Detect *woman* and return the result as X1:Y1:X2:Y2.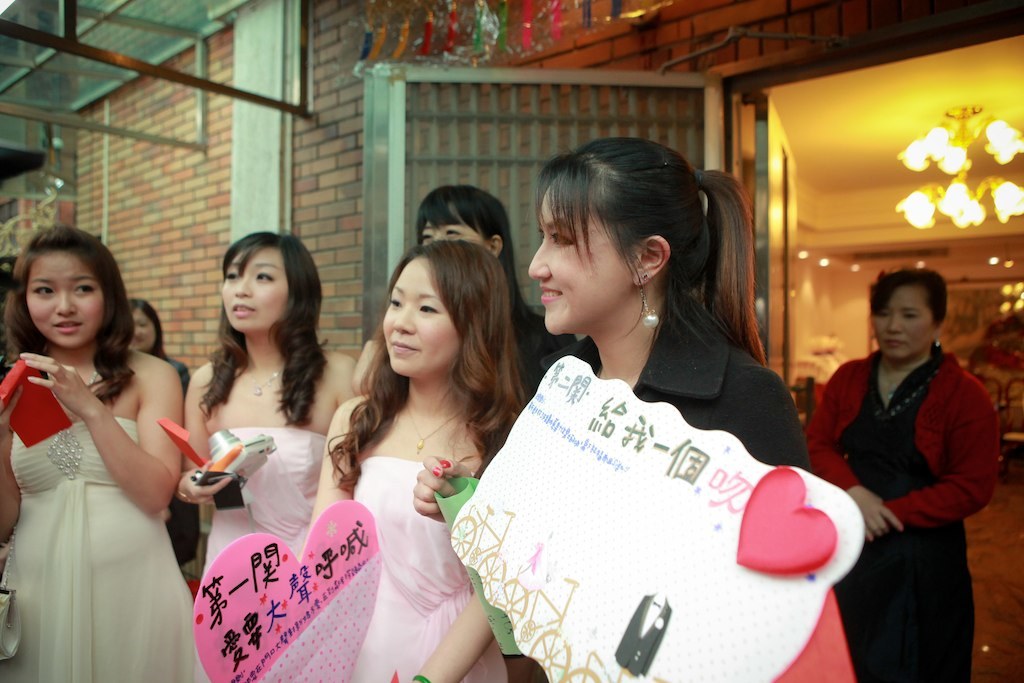
357:187:577:410.
